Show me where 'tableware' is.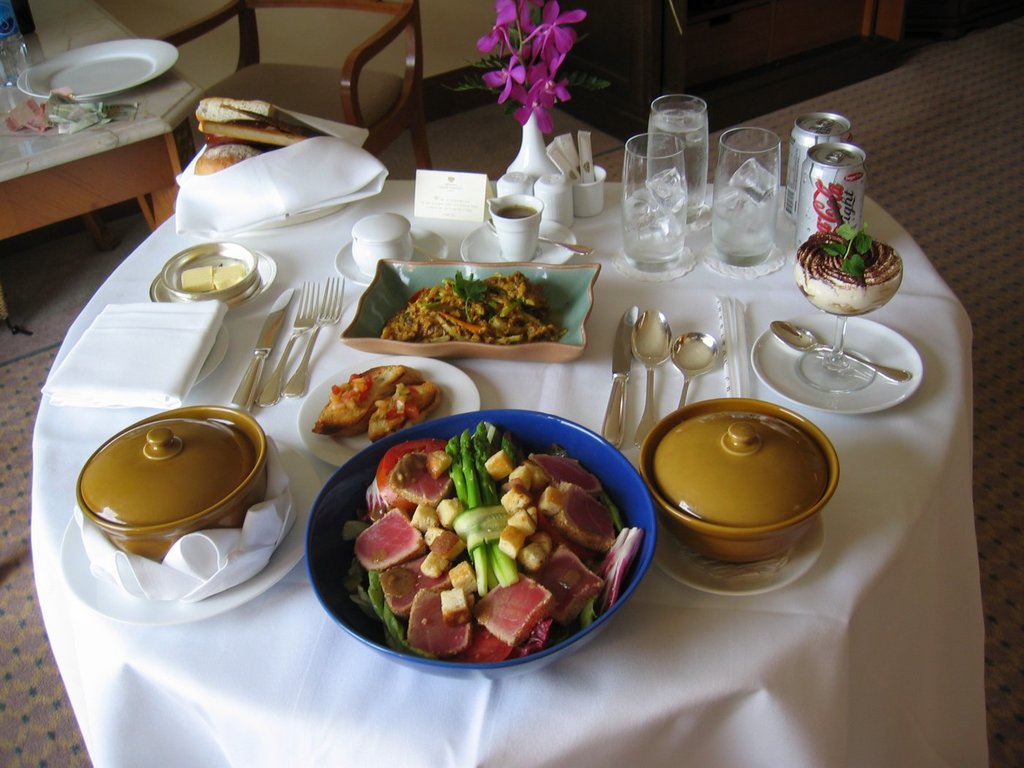
'tableware' is at (x1=145, y1=246, x2=283, y2=315).
